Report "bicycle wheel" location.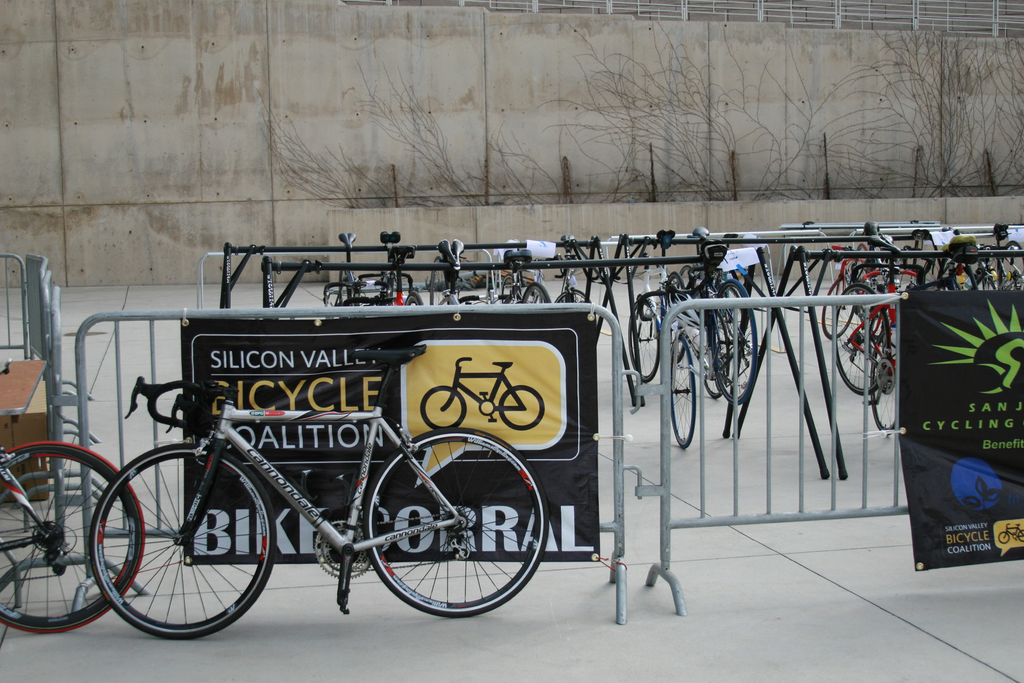
Report: (554, 290, 589, 305).
